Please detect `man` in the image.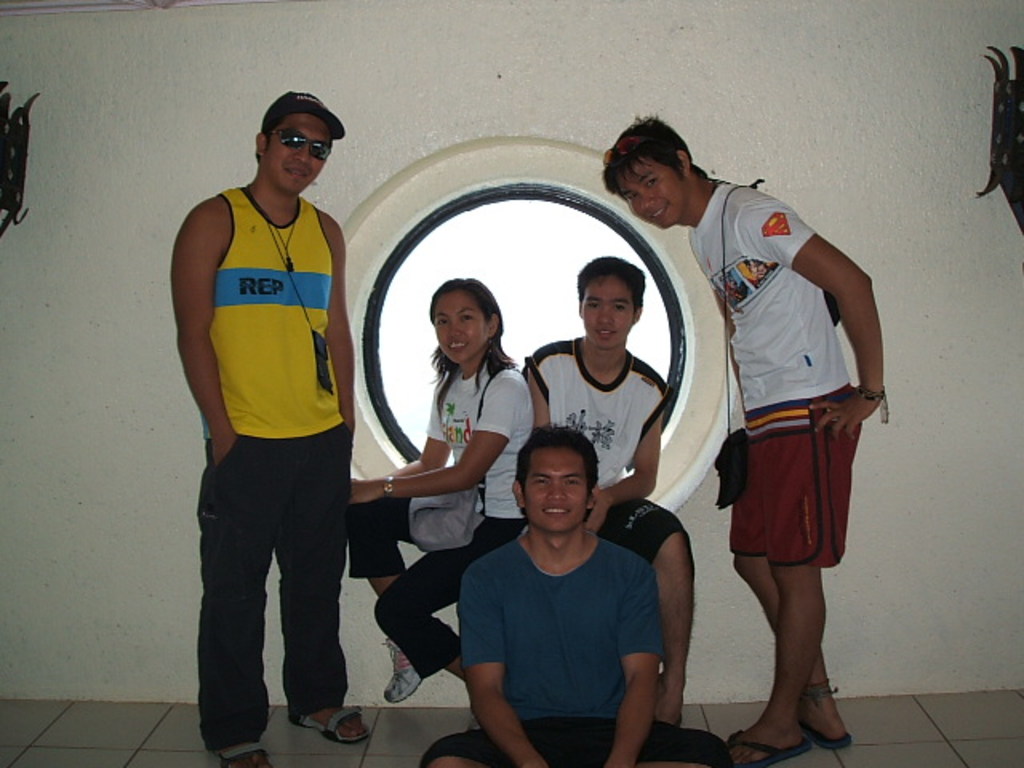
BBox(525, 254, 725, 766).
